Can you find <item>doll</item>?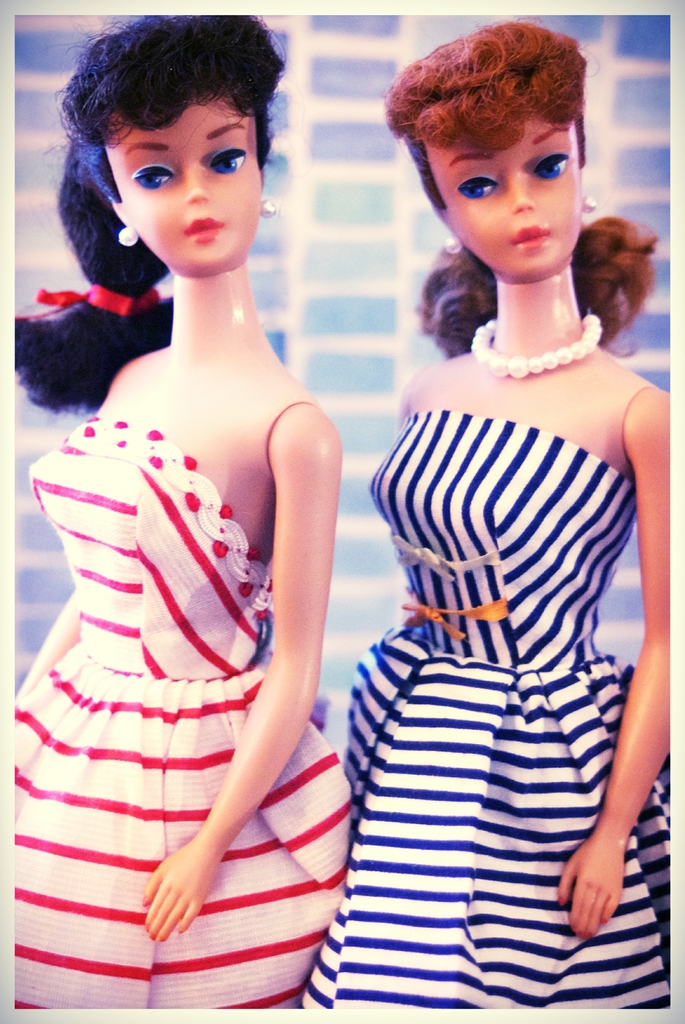
Yes, bounding box: rect(11, 17, 361, 989).
